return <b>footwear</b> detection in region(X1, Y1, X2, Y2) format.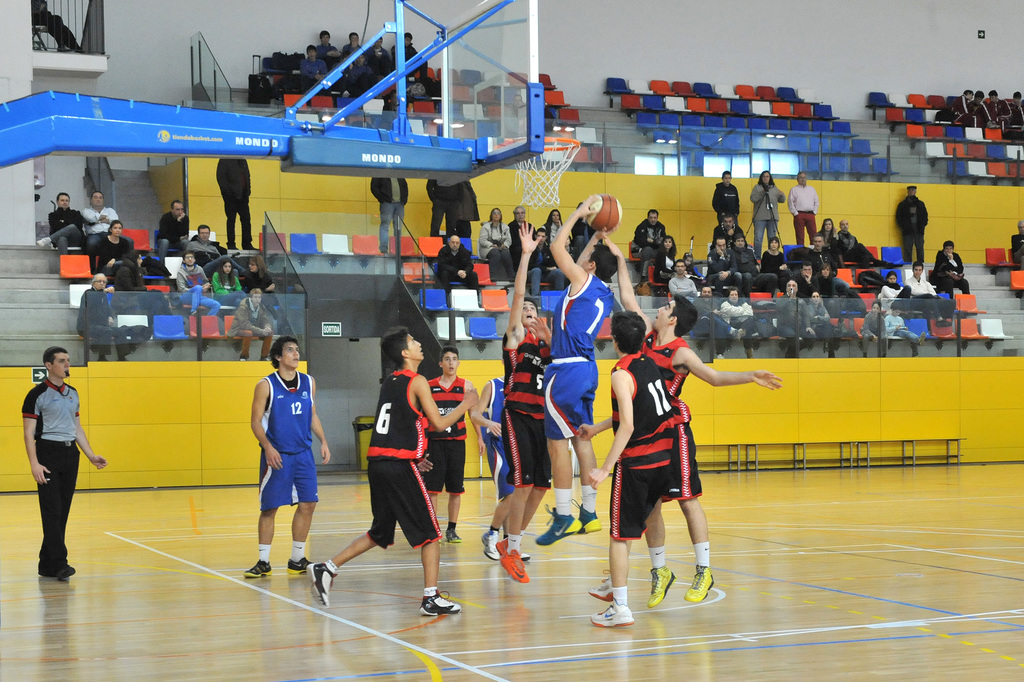
region(521, 552, 531, 556).
